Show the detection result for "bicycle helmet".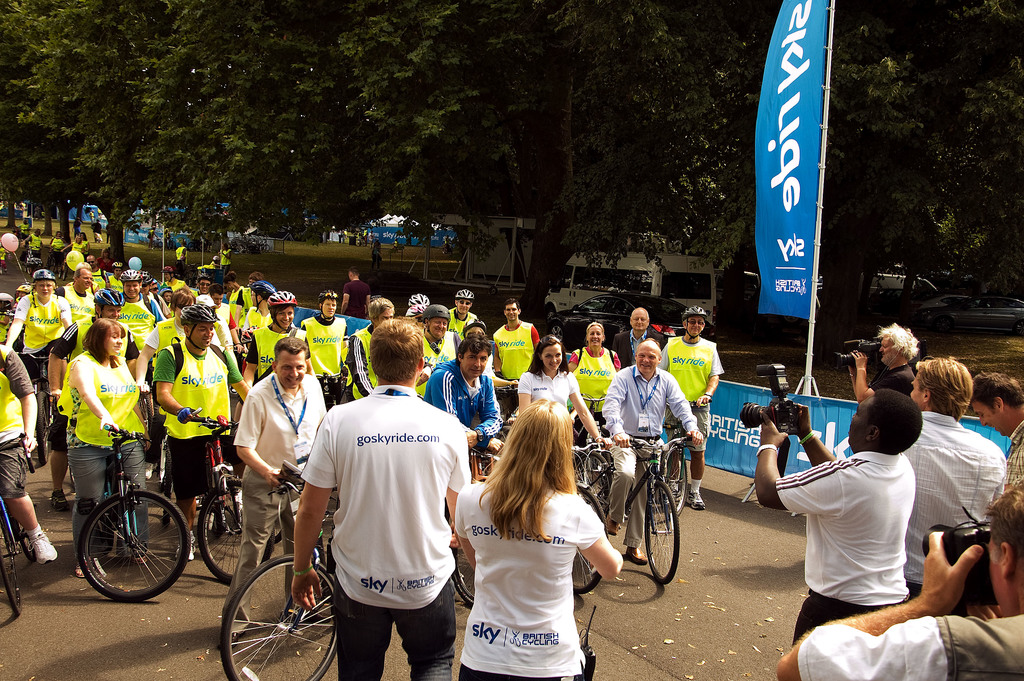
rect(412, 287, 429, 309).
